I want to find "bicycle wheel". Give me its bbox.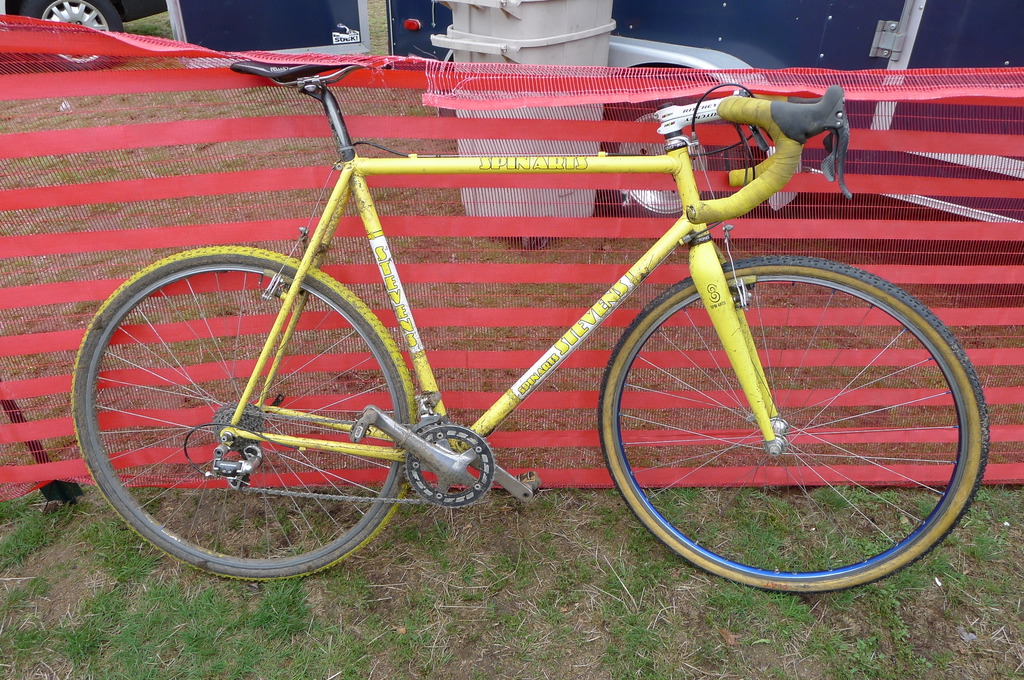
[left=65, top=257, right=431, bottom=592].
